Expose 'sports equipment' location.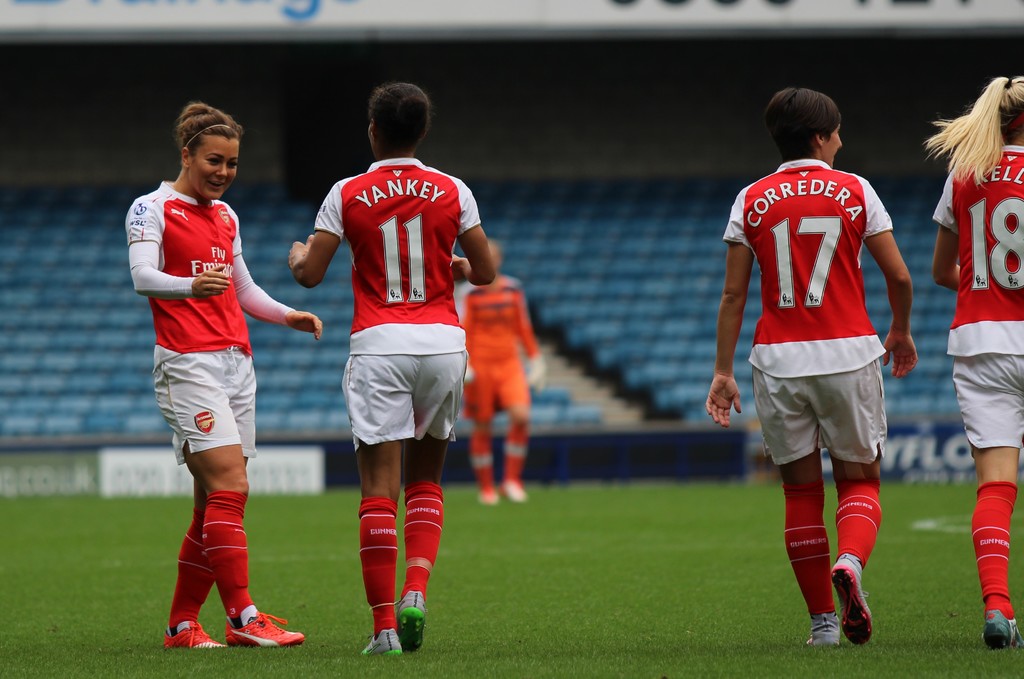
Exposed at bbox=(223, 609, 303, 647).
